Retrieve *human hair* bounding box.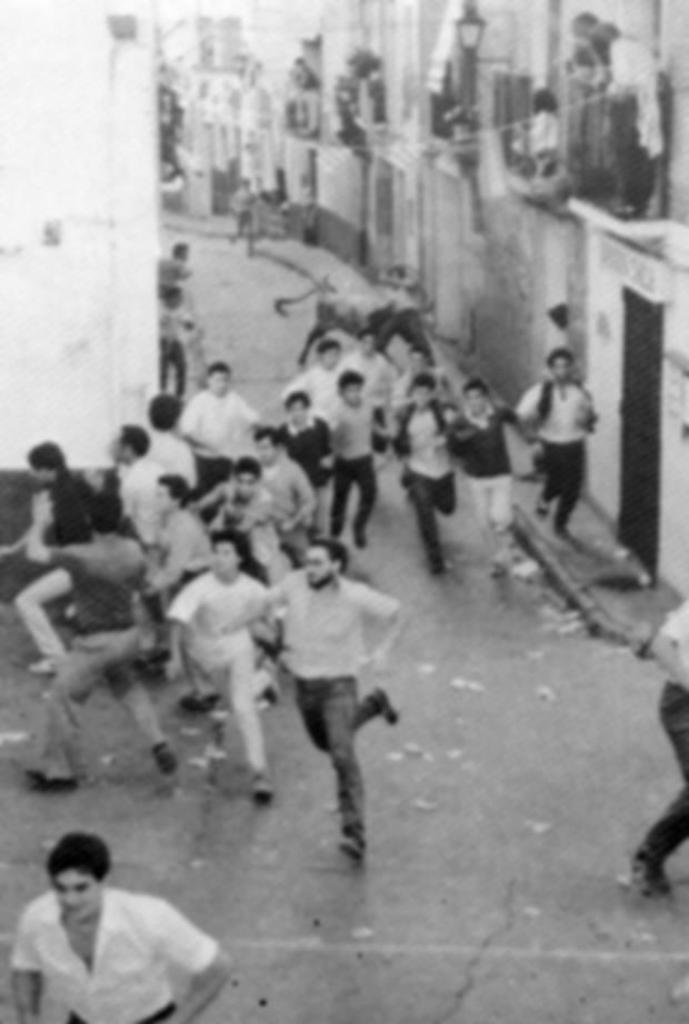
Bounding box: pyautogui.locateOnScreen(253, 426, 283, 453).
